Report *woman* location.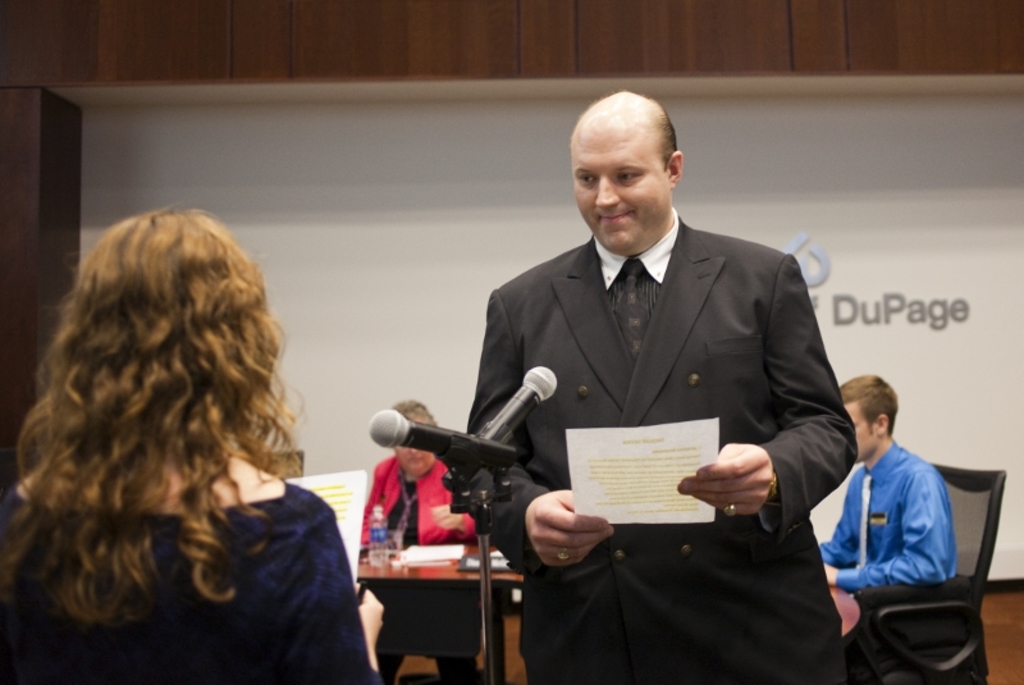
Report: detection(362, 403, 494, 684).
